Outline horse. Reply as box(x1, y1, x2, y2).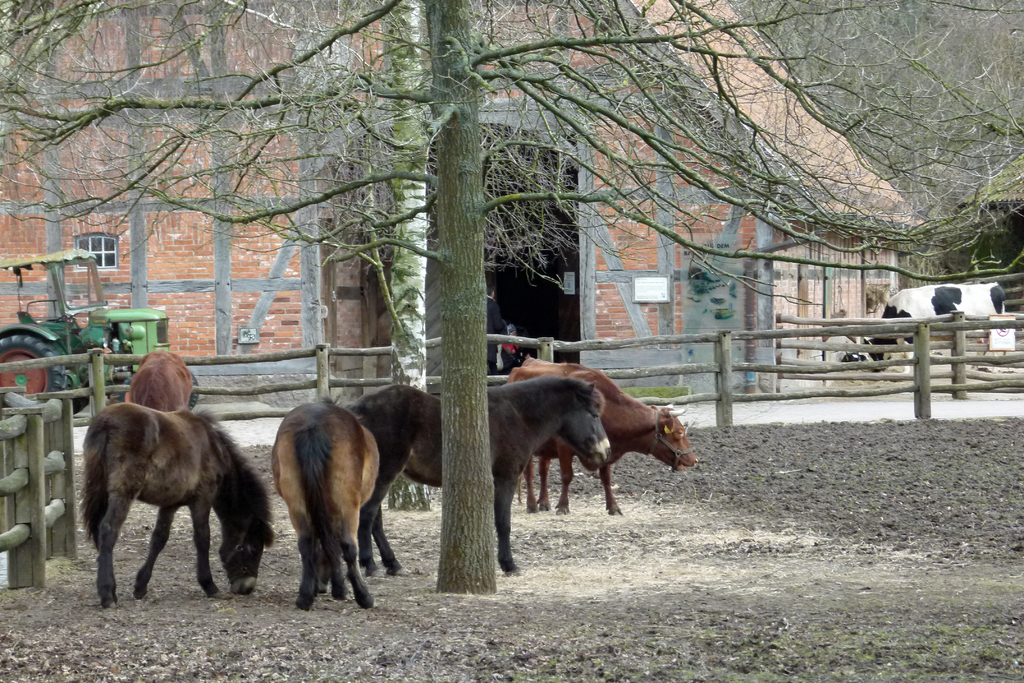
box(76, 400, 275, 599).
